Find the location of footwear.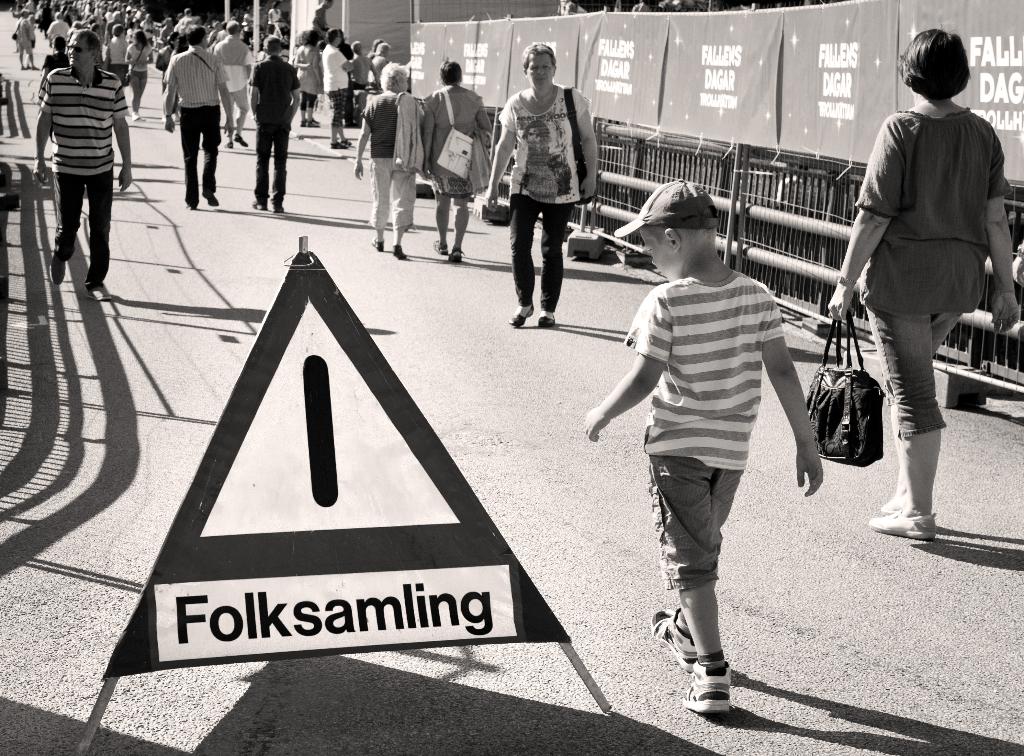
Location: <bbox>274, 204, 286, 215</bbox>.
